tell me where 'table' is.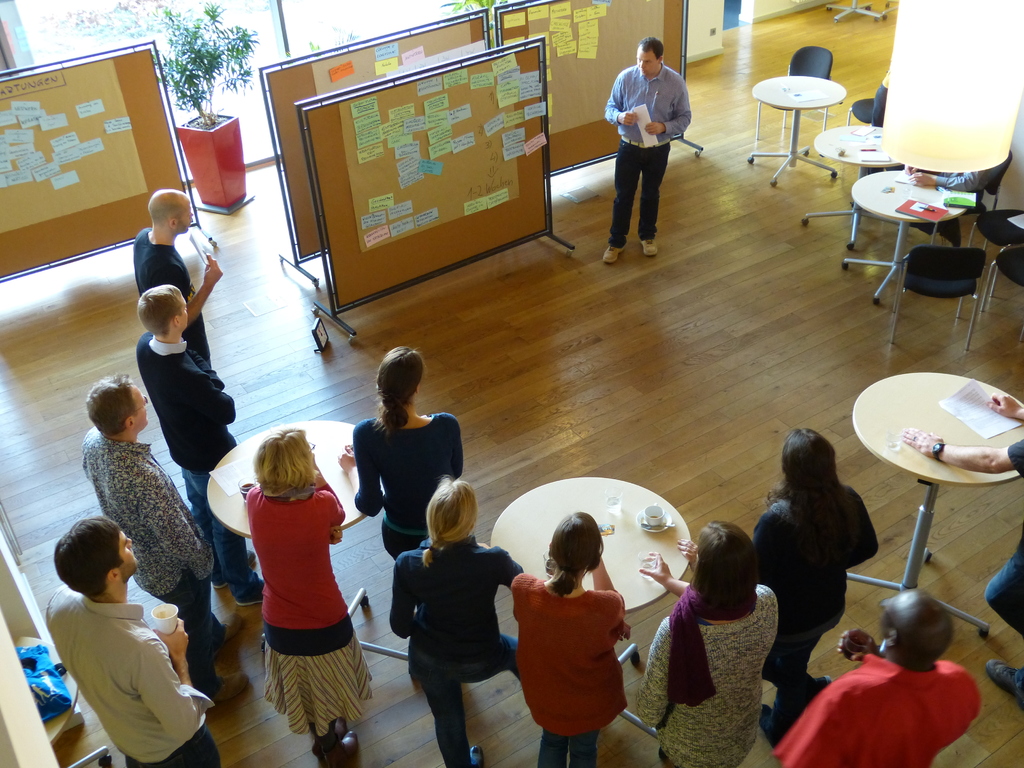
'table' is at (488,477,694,740).
